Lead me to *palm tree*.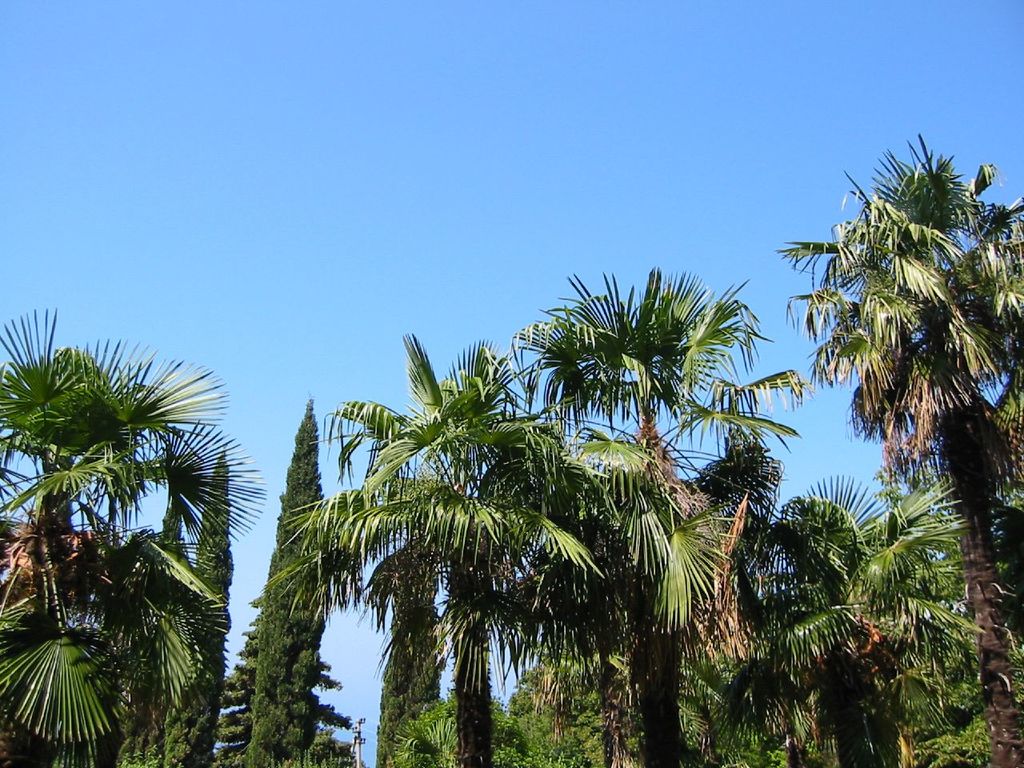
Lead to (x1=25, y1=359, x2=228, y2=762).
